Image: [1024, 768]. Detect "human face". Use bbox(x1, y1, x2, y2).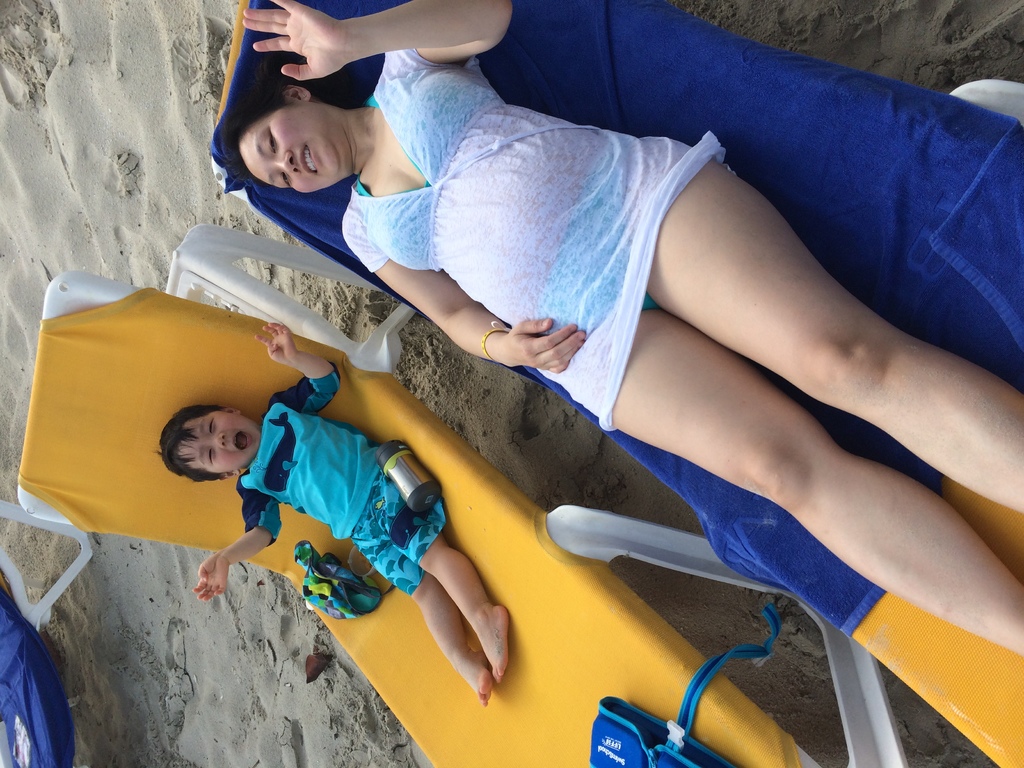
bbox(176, 412, 262, 472).
